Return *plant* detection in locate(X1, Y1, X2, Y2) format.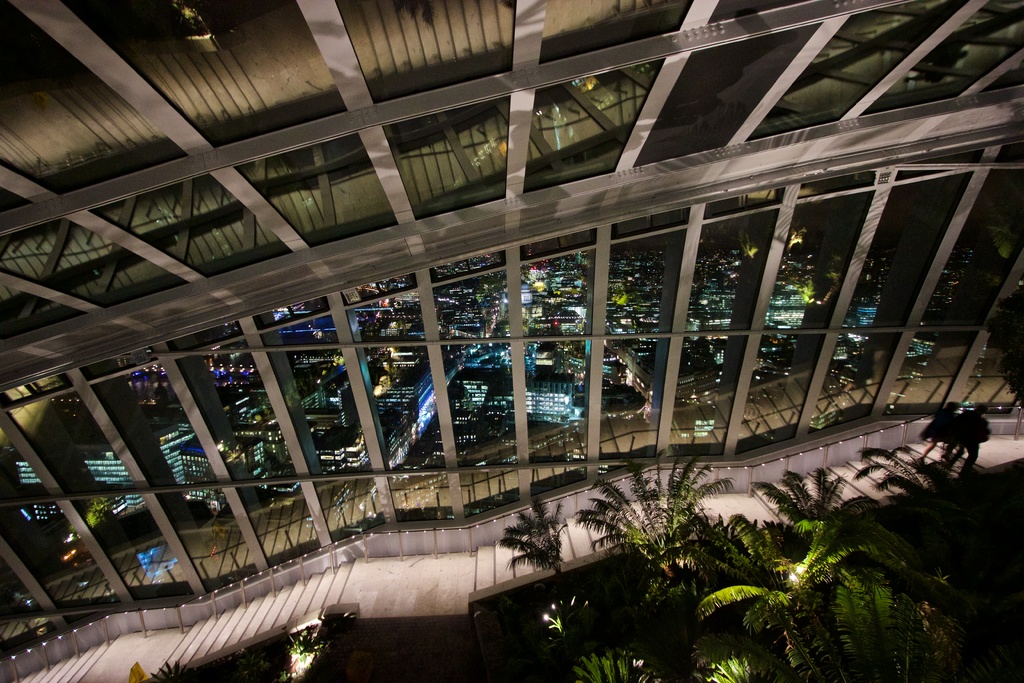
locate(204, 638, 321, 682).
